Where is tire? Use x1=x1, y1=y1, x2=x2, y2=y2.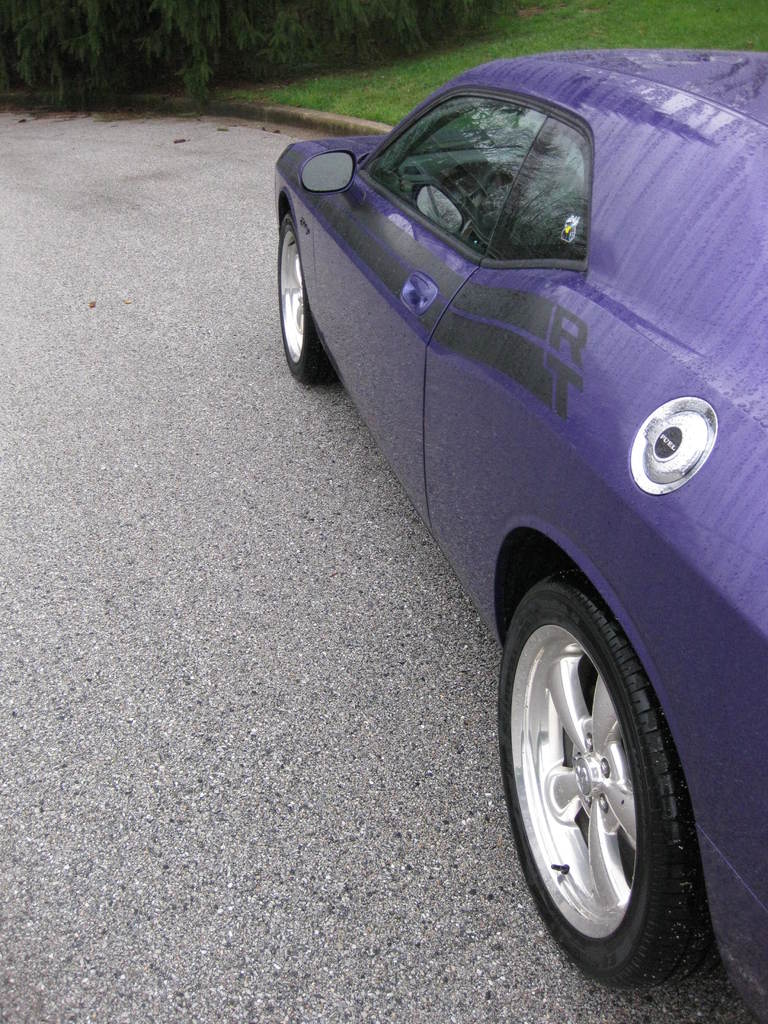
x1=492, y1=560, x2=739, y2=998.
